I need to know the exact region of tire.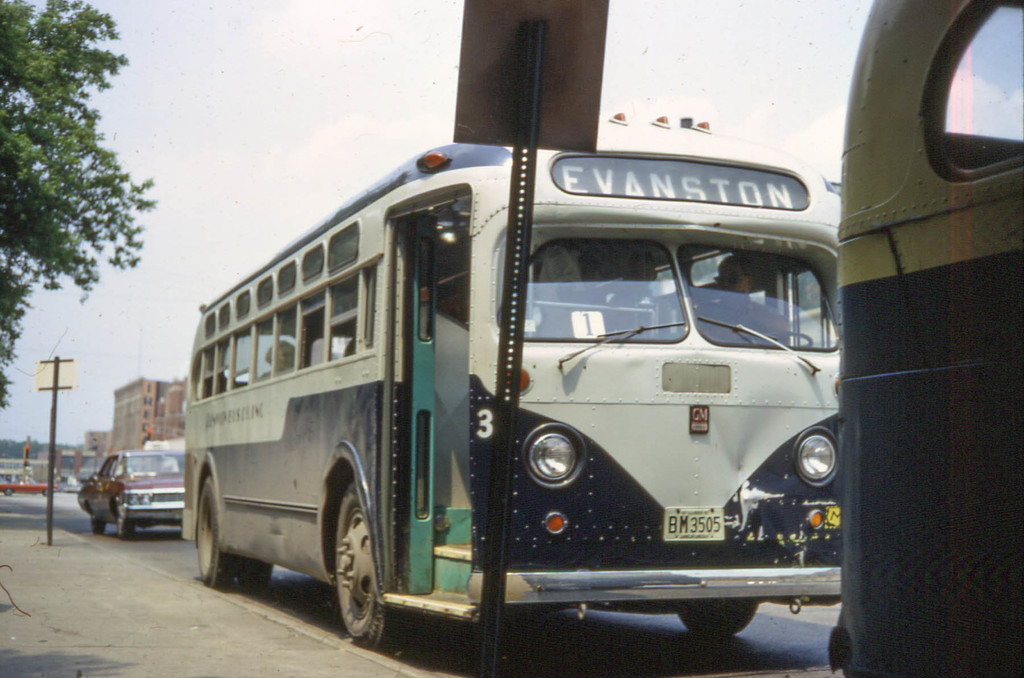
Region: (676, 599, 762, 638).
